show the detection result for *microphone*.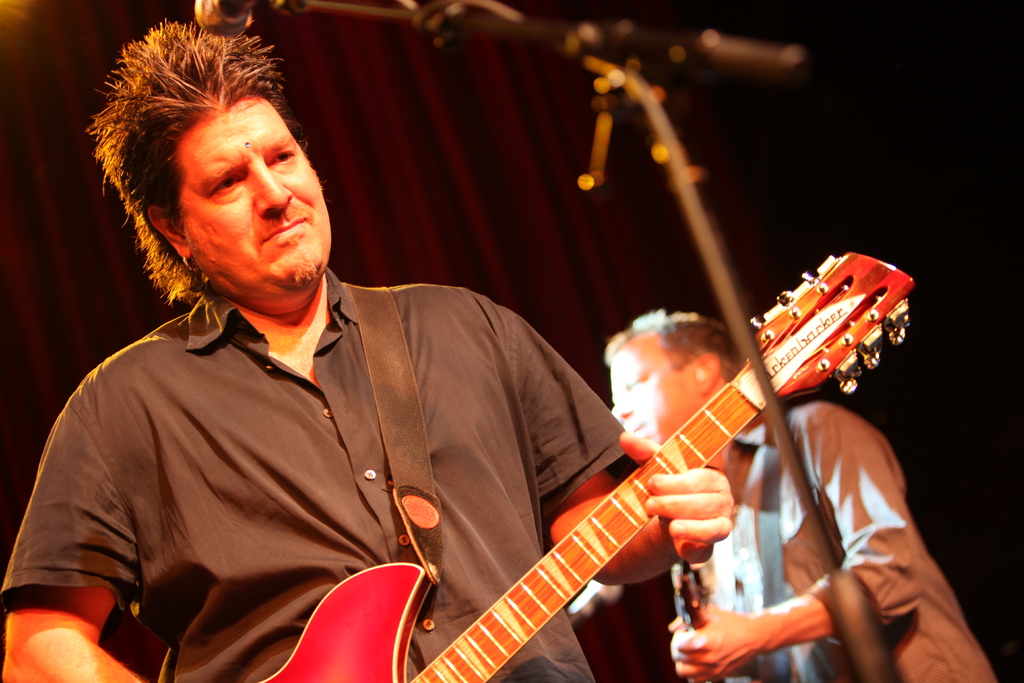
<bbox>195, 0, 271, 38</bbox>.
